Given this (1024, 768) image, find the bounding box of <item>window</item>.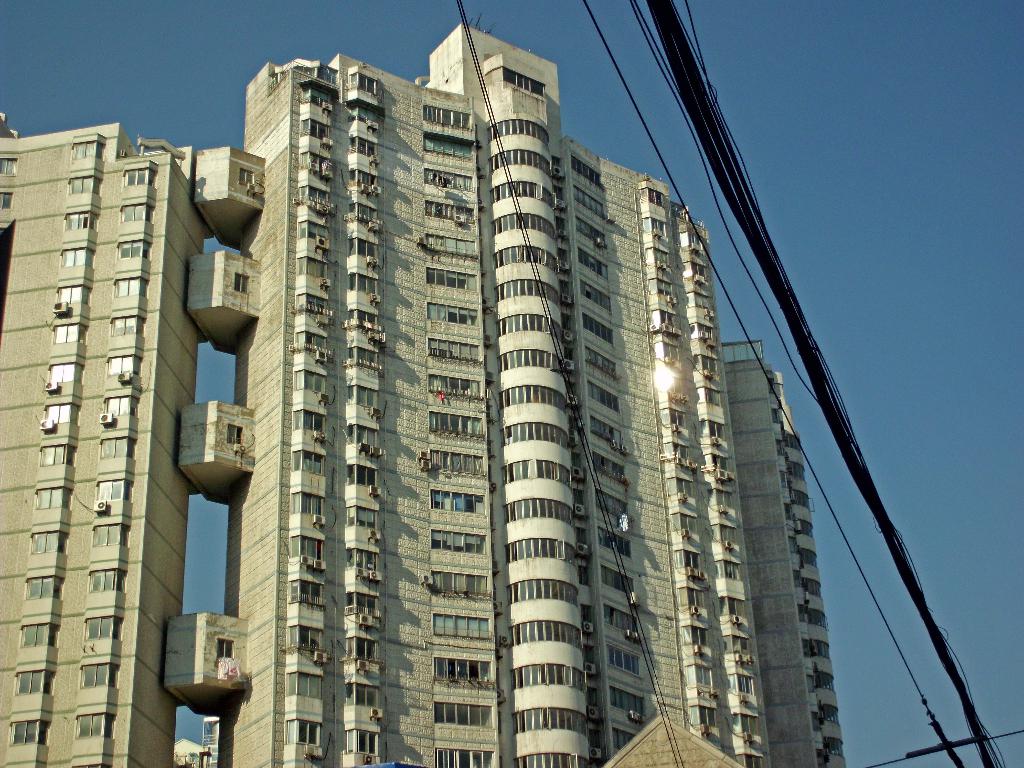
region(343, 726, 379, 756).
